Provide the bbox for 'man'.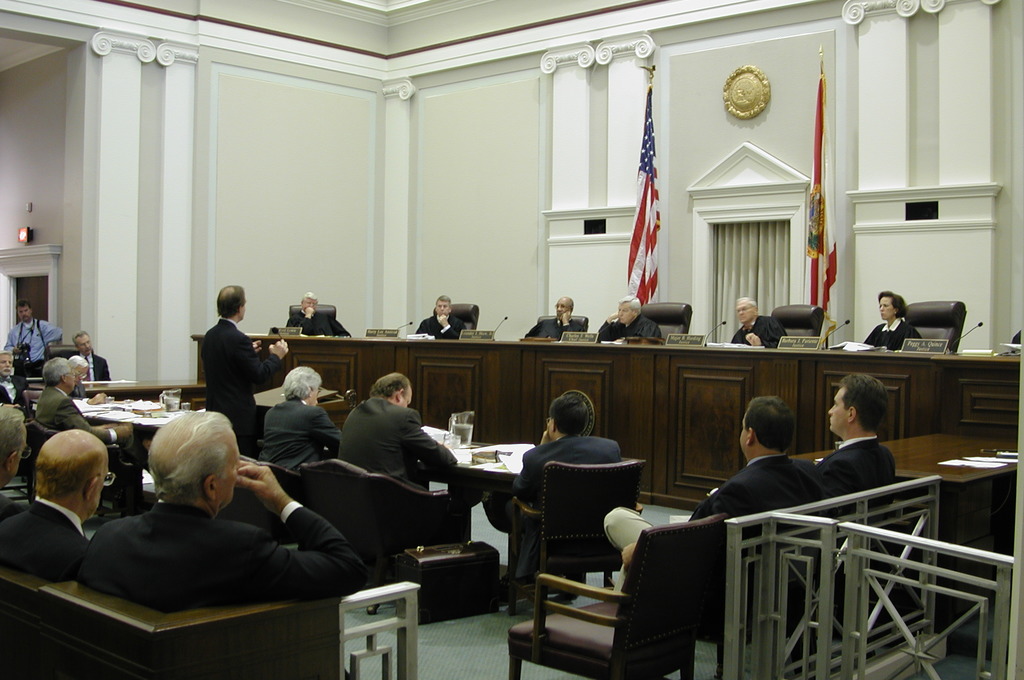
select_region(0, 428, 129, 583).
